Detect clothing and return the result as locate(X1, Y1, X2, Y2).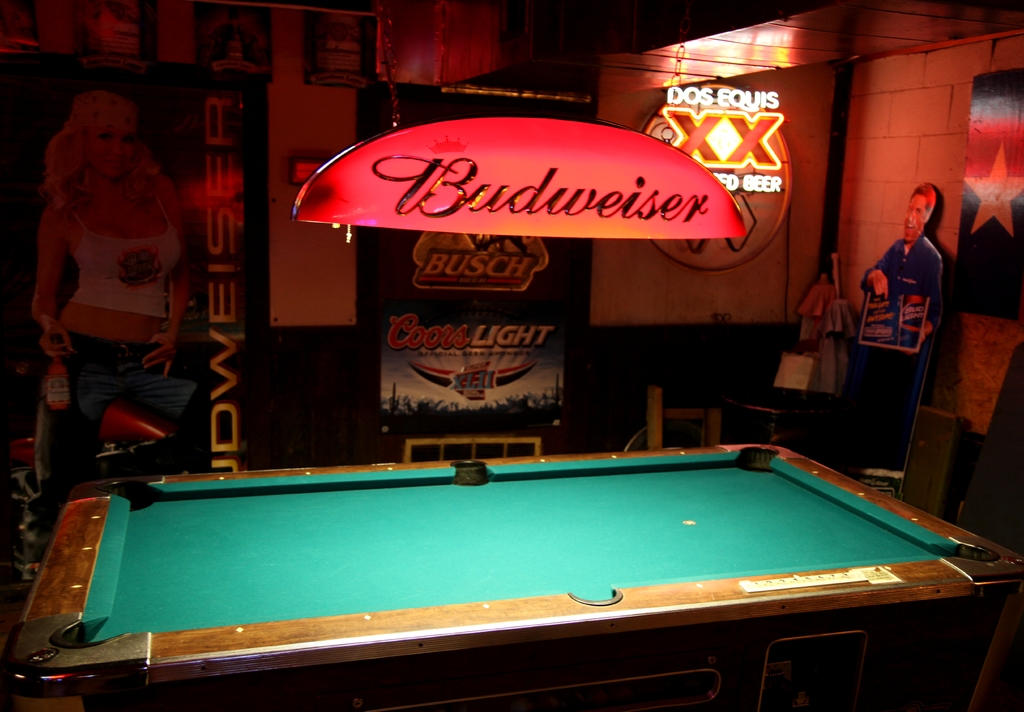
locate(850, 232, 936, 458).
